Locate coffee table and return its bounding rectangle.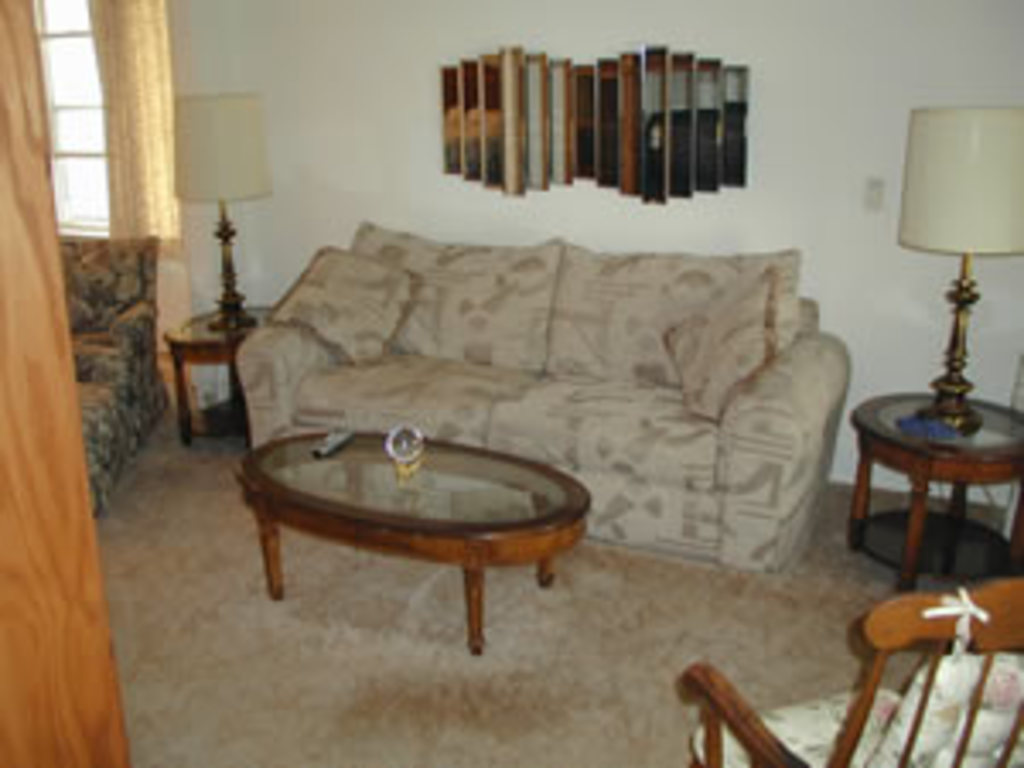
232/396/584/669.
